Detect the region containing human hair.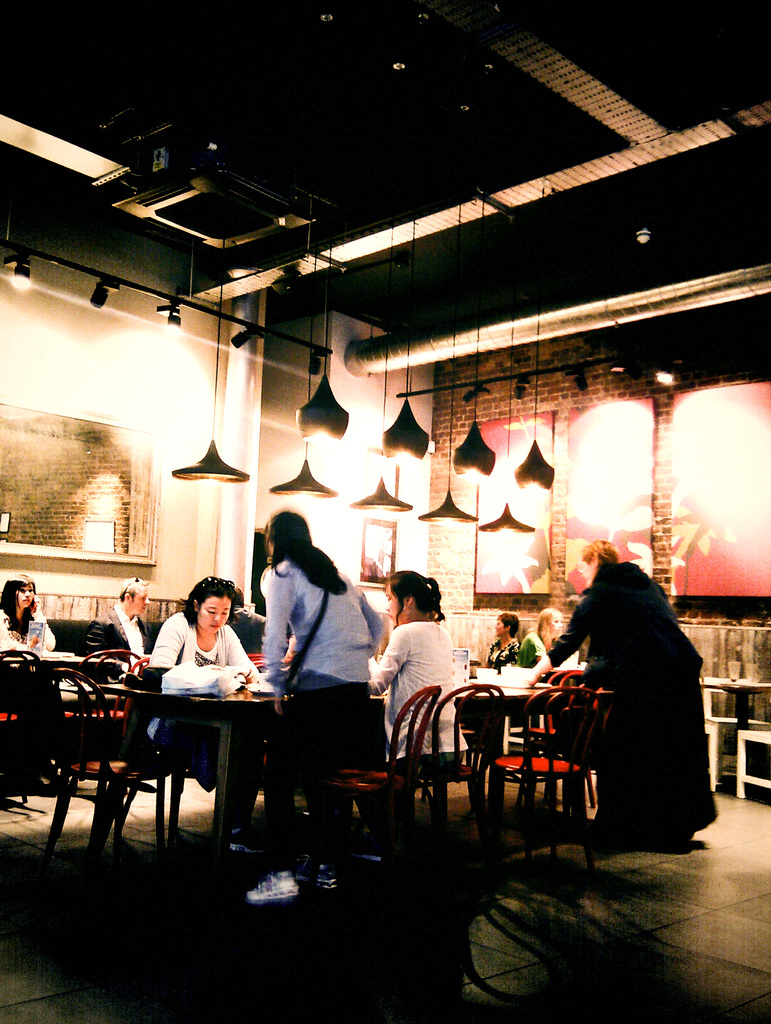
536/605/566/647.
